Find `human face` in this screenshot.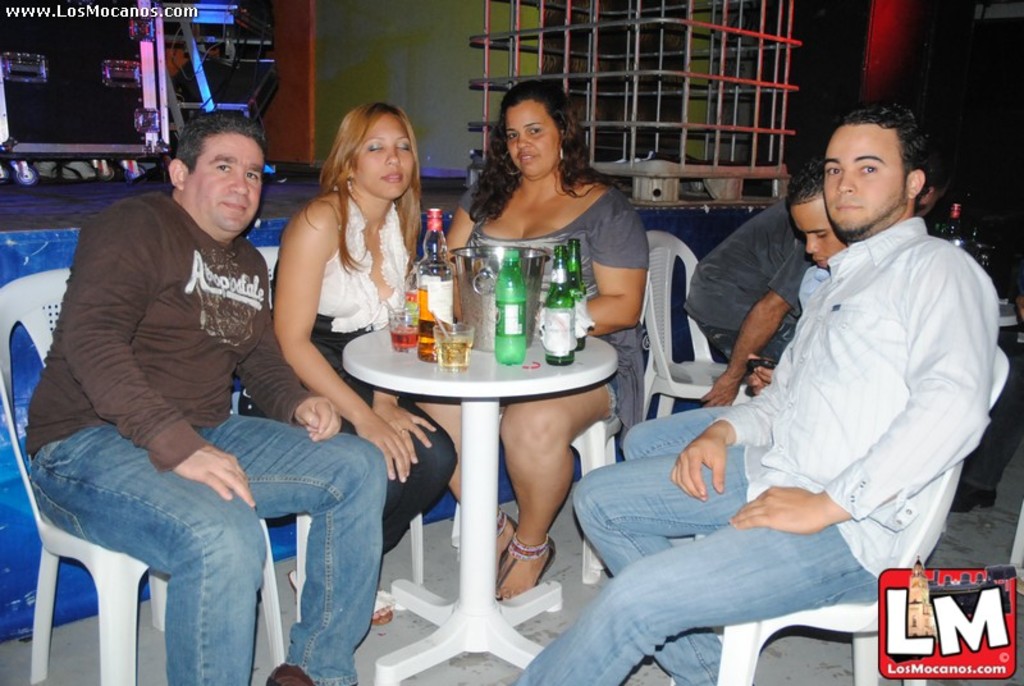
The bounding box for `human face` is rect(355, 115, 424, 202).
